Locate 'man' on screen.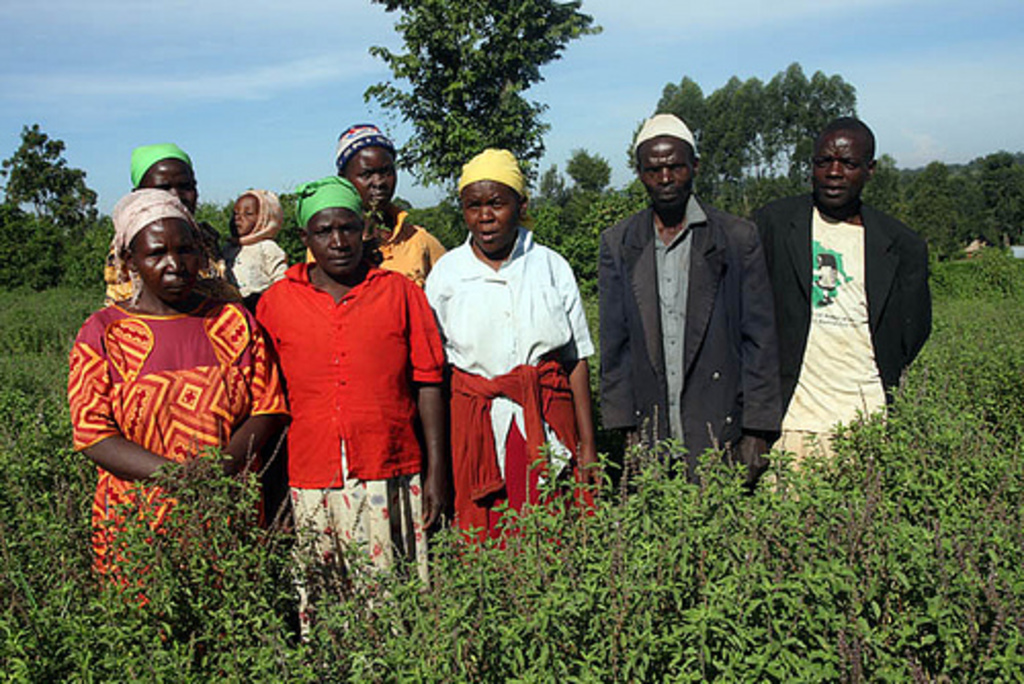
On screen at bbox=(598, 111, 784, 494).
